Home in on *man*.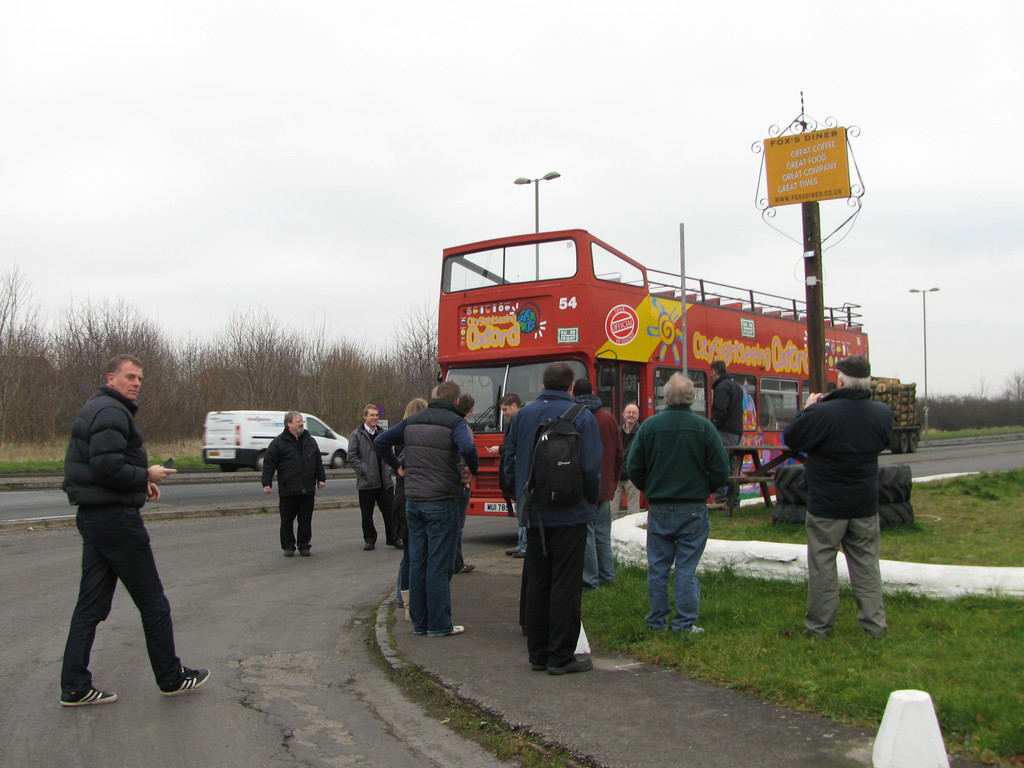
Homed in at BBox(46, 342, 188, 719).
